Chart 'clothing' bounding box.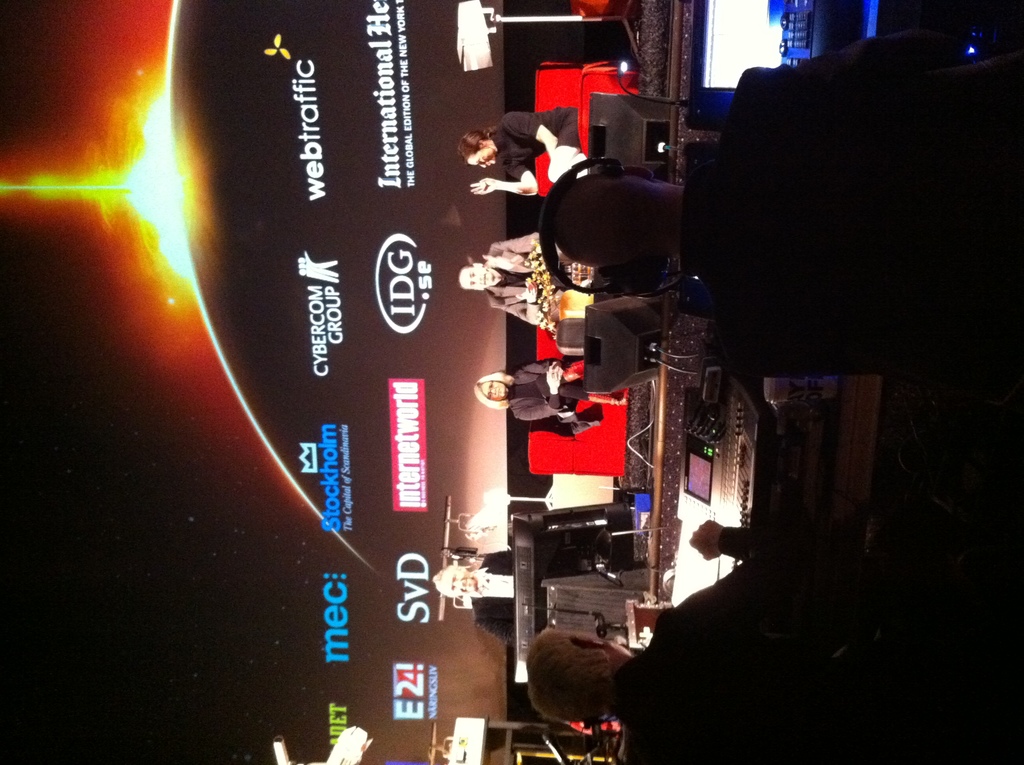
Charted: [x1=486, y1=231, x2=543, y2=327].
